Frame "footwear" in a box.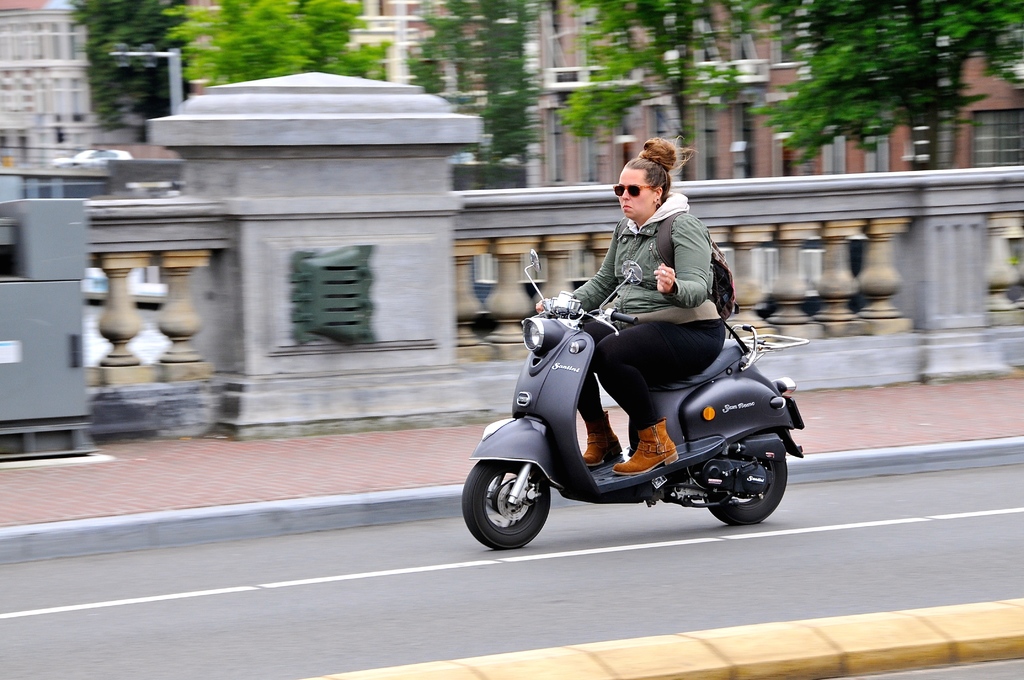
[x1=619, y1=416, x2=680, y2=473].
